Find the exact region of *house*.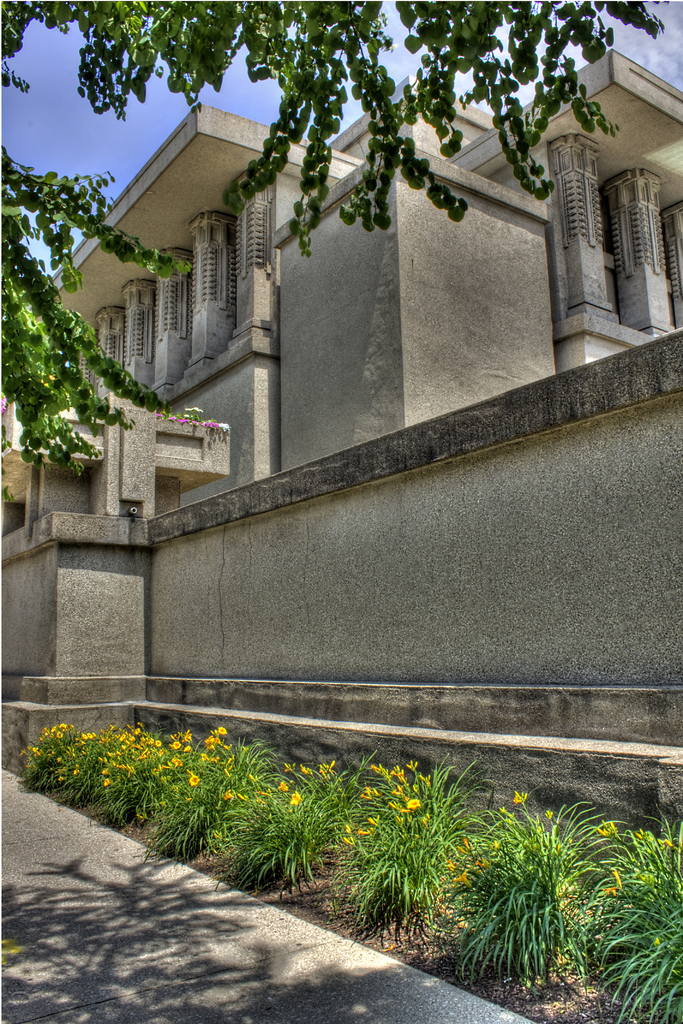
Exact region: left=0, top=68, right=682, bottom=848.
